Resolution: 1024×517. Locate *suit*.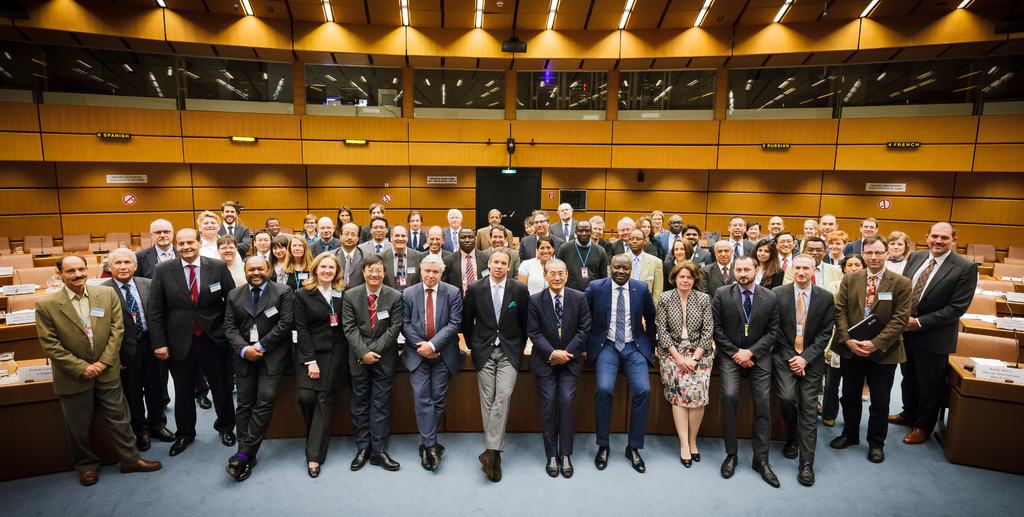
[307, 236, 340, 257].
